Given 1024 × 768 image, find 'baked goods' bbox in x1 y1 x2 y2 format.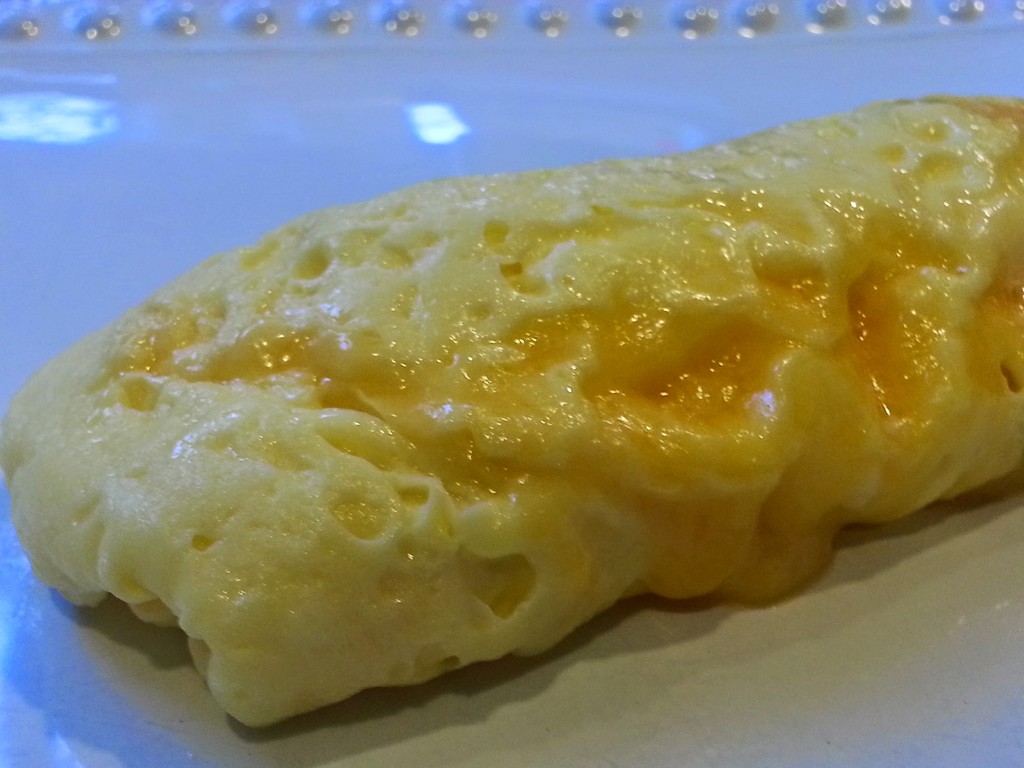
0 88 1023 730.
